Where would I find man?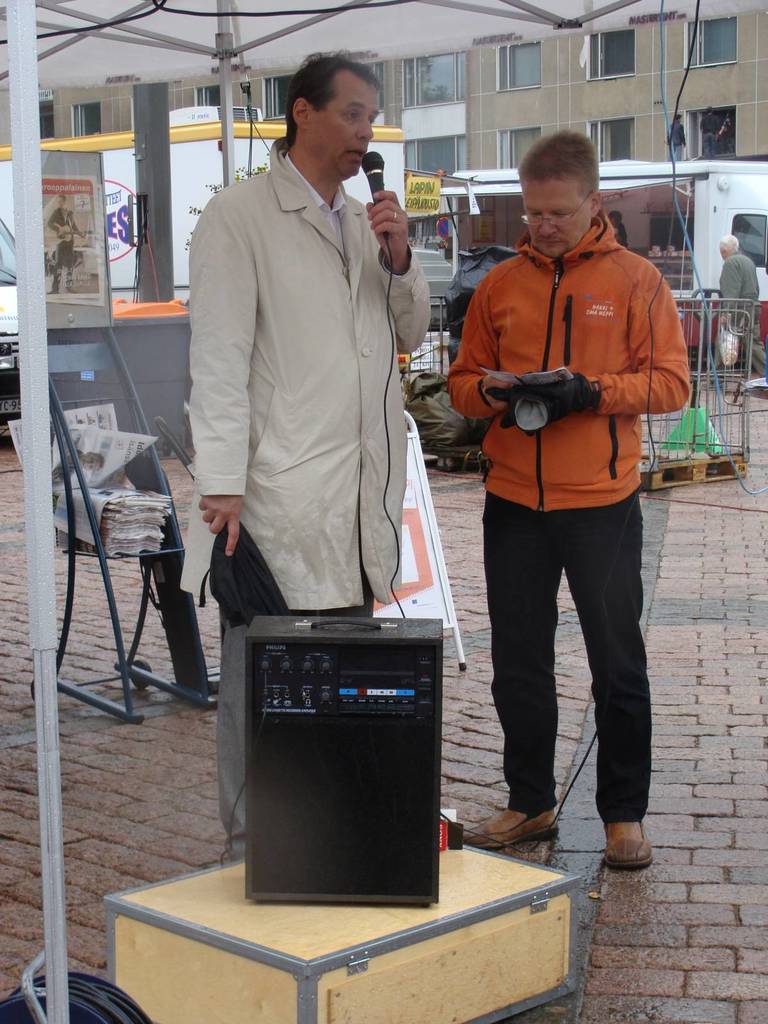
At (left=445, top=134, right=686, bottom=868).
